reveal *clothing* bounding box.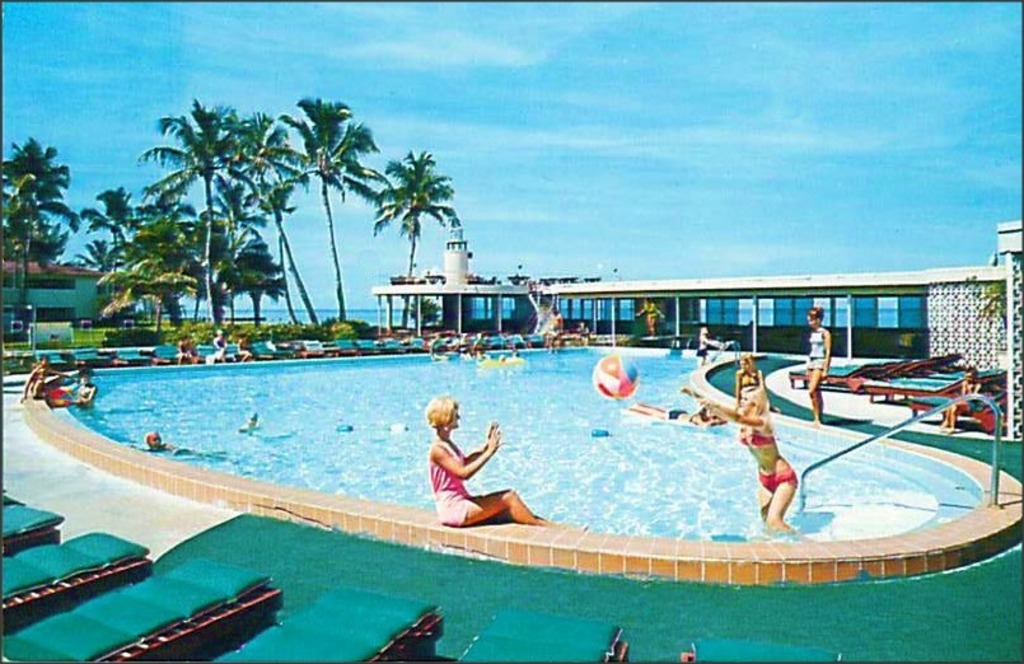
Revealed: 804,328,828,368.
